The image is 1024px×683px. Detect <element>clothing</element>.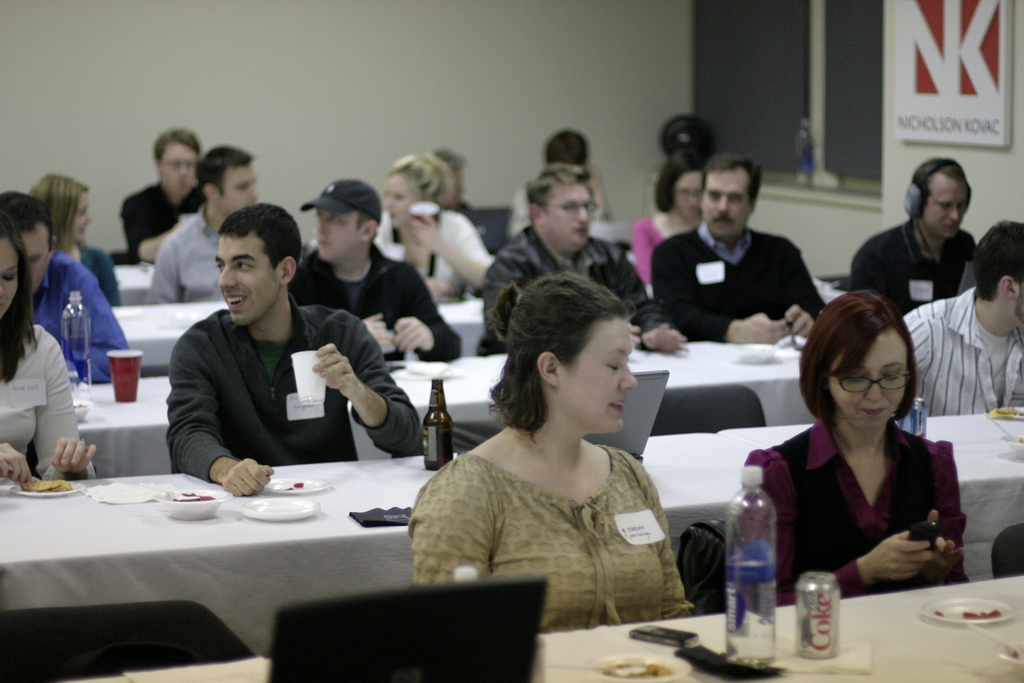
Detection: l=505, t=176, r=614, b=237.
